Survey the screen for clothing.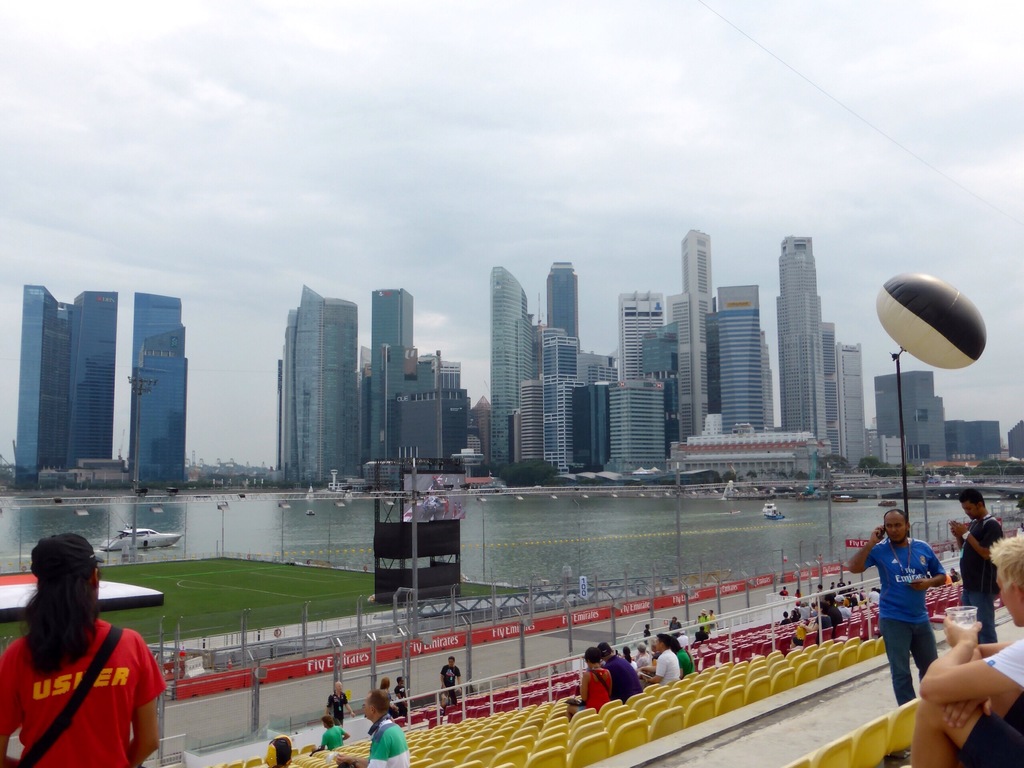
Survey found: pyautogui.locateOnScreen(324, 692, 349, 722).
